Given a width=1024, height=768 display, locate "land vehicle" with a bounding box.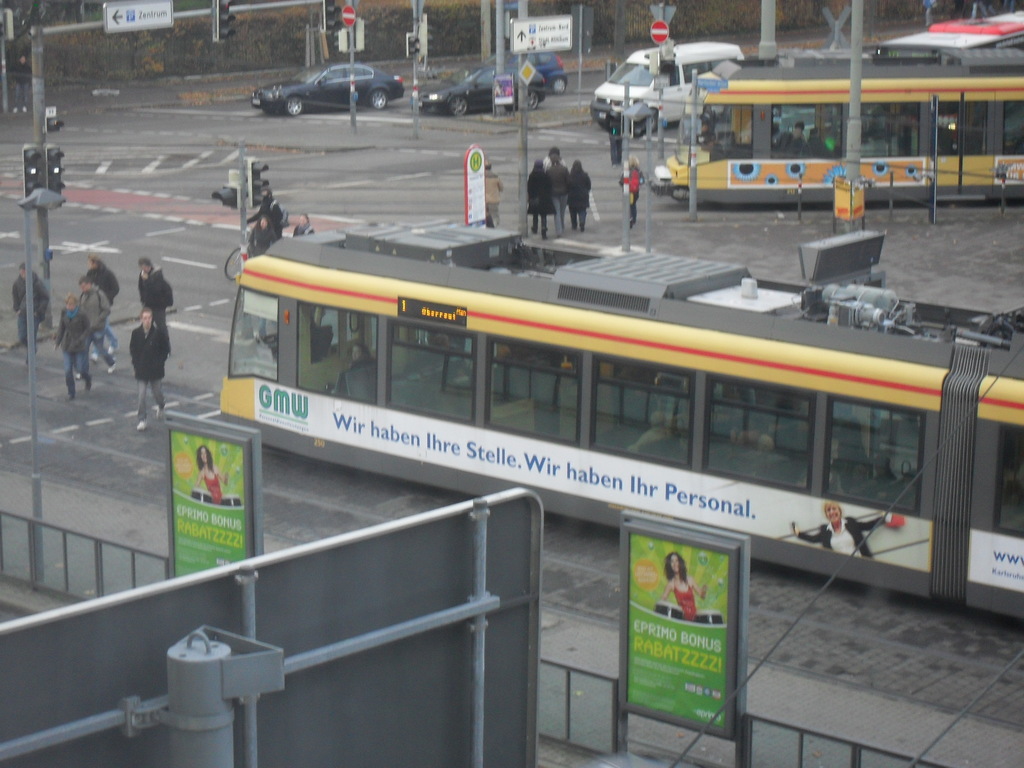
Located: [x1=520, y1=51, x2=570, y2=85].
